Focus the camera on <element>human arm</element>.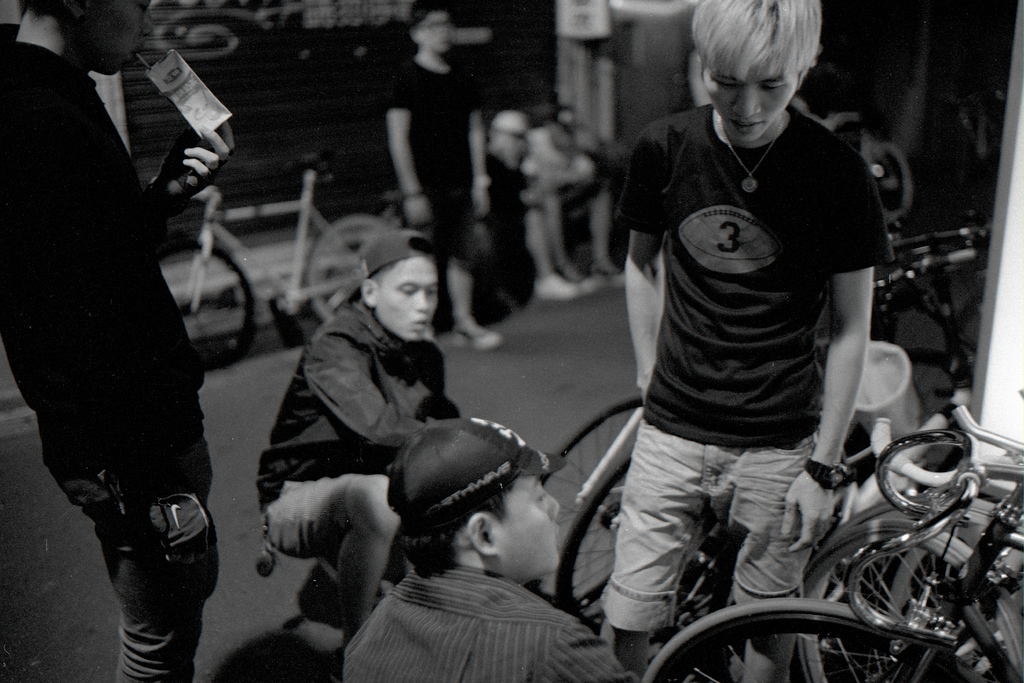
Focus region: <box>783,161,871,561</box>.
